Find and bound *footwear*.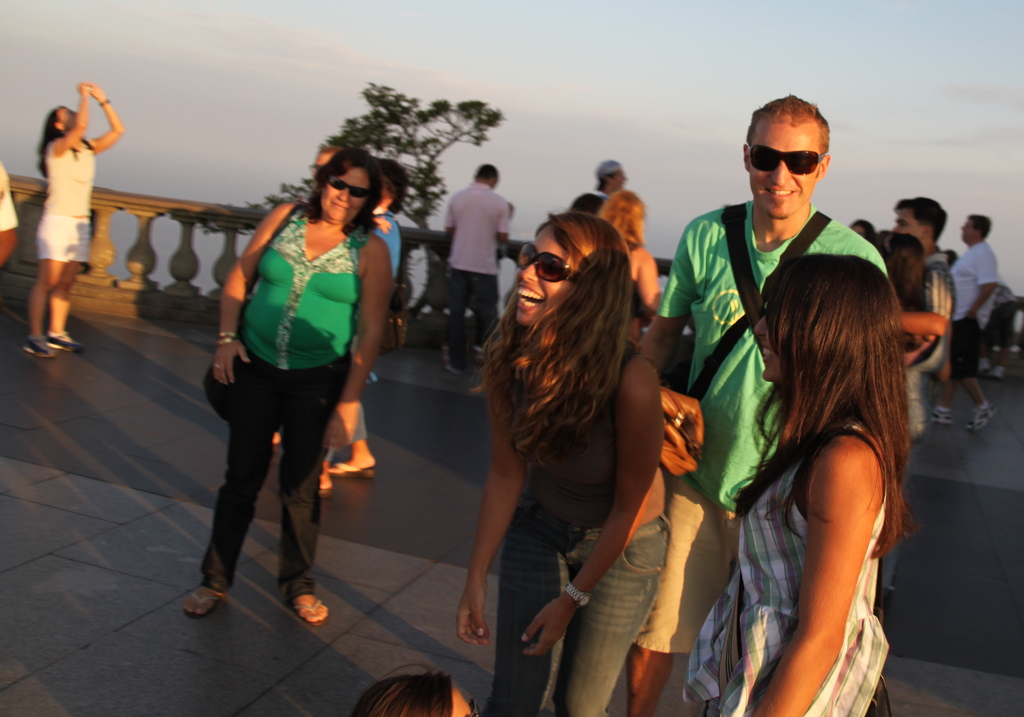
Bound: BBox(328, 460, 374, 479).
